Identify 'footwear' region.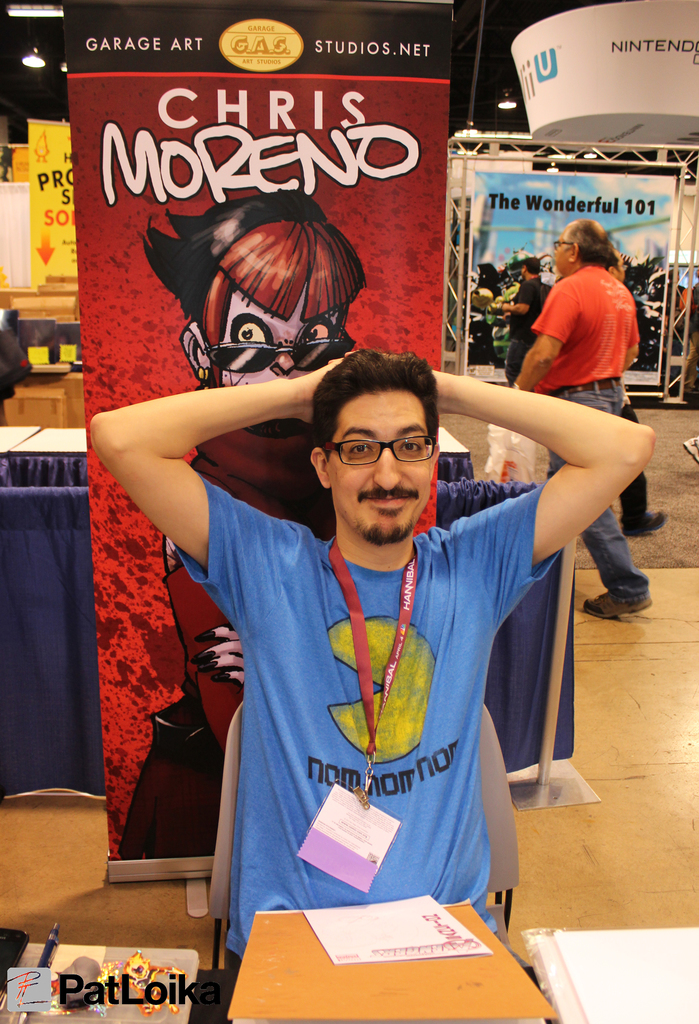
Region: crop(684, 433, 698, 466).
